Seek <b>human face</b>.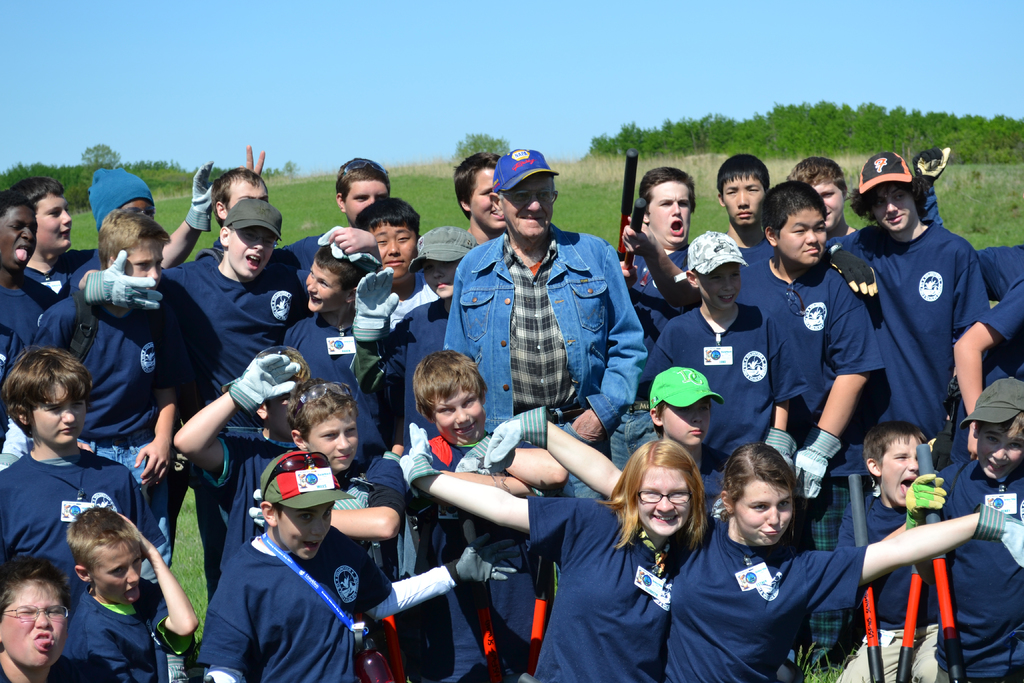
BBox(124, 195, 158, 217).
